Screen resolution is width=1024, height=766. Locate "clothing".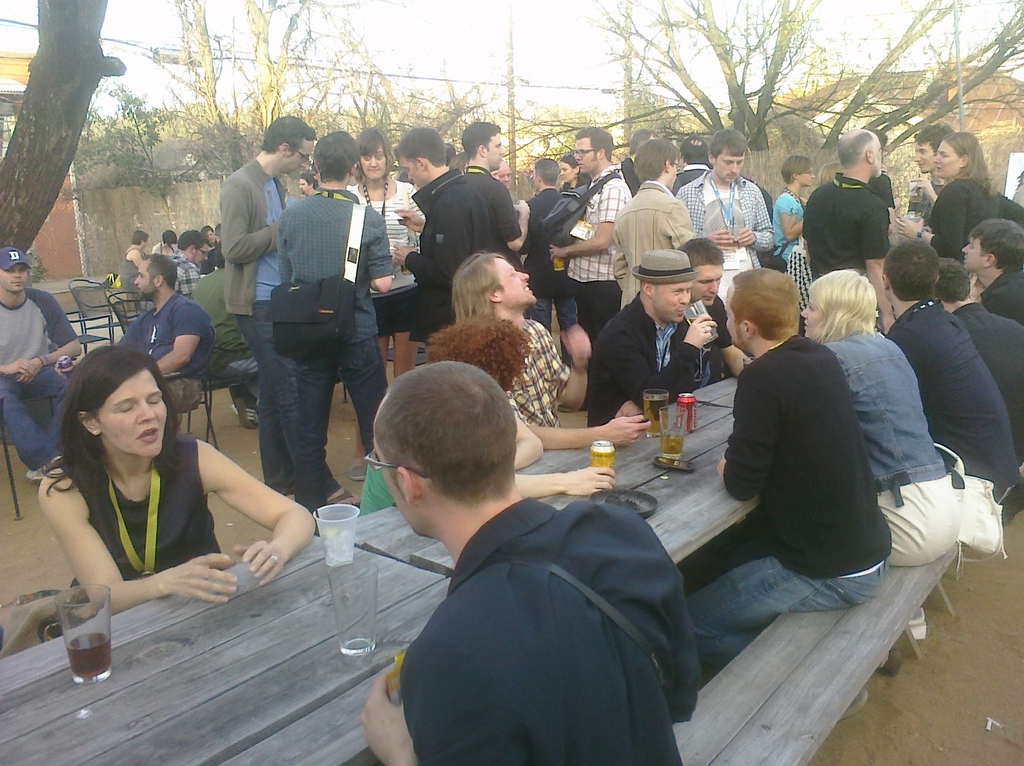
crop(351, 174, 414, 327).
